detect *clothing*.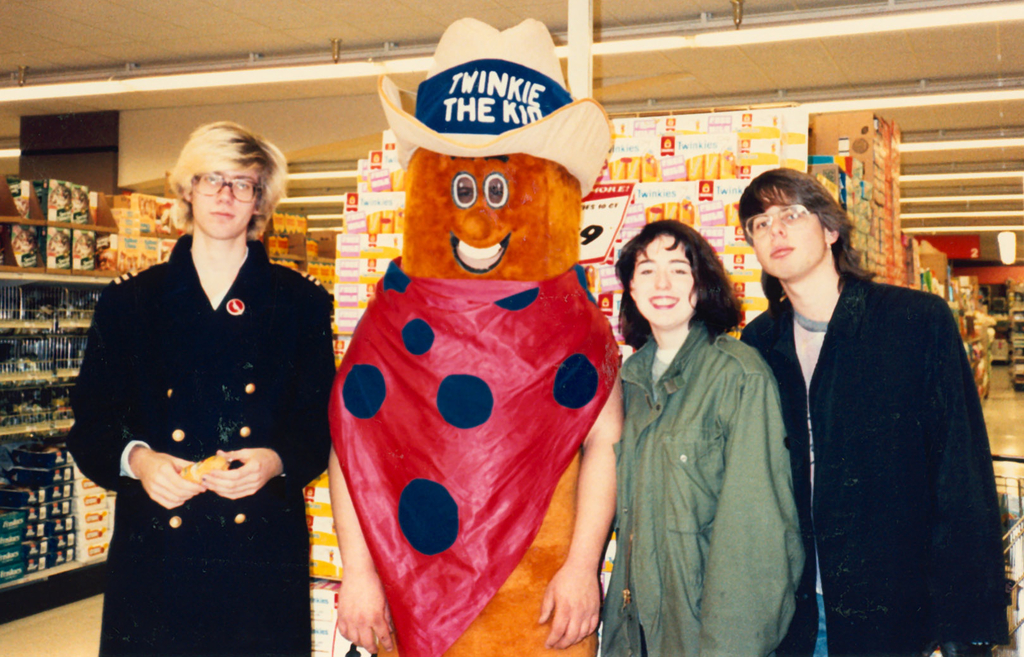
Detected at x1=61 y1=232 x2=335 y2=656.
